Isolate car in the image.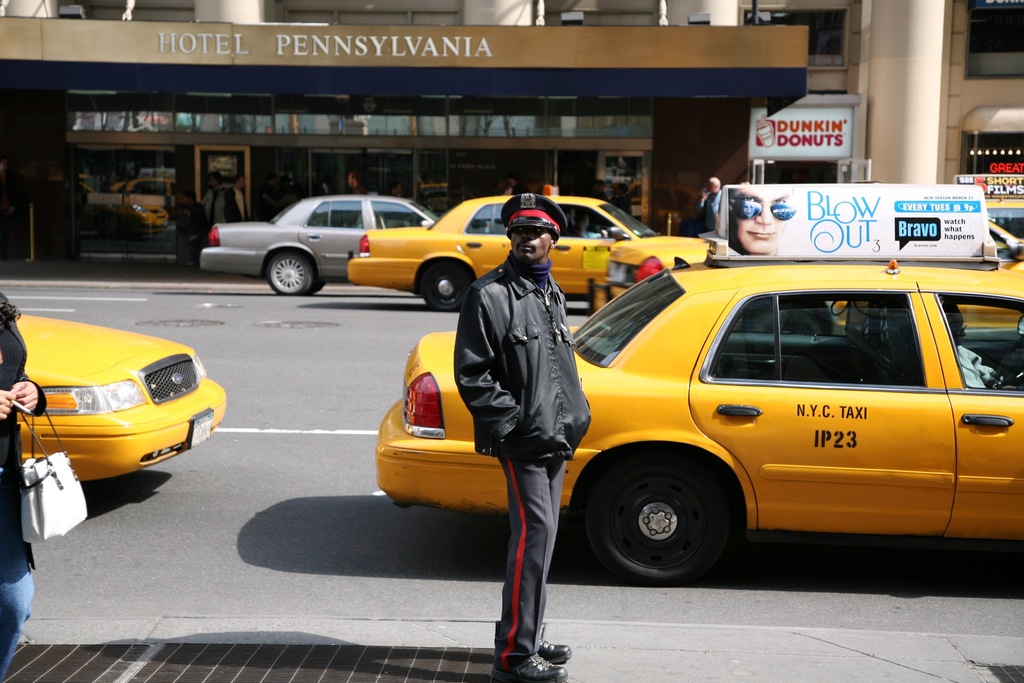
Isolated region: (x1=196, y1=194, x2=441, y2=298).
